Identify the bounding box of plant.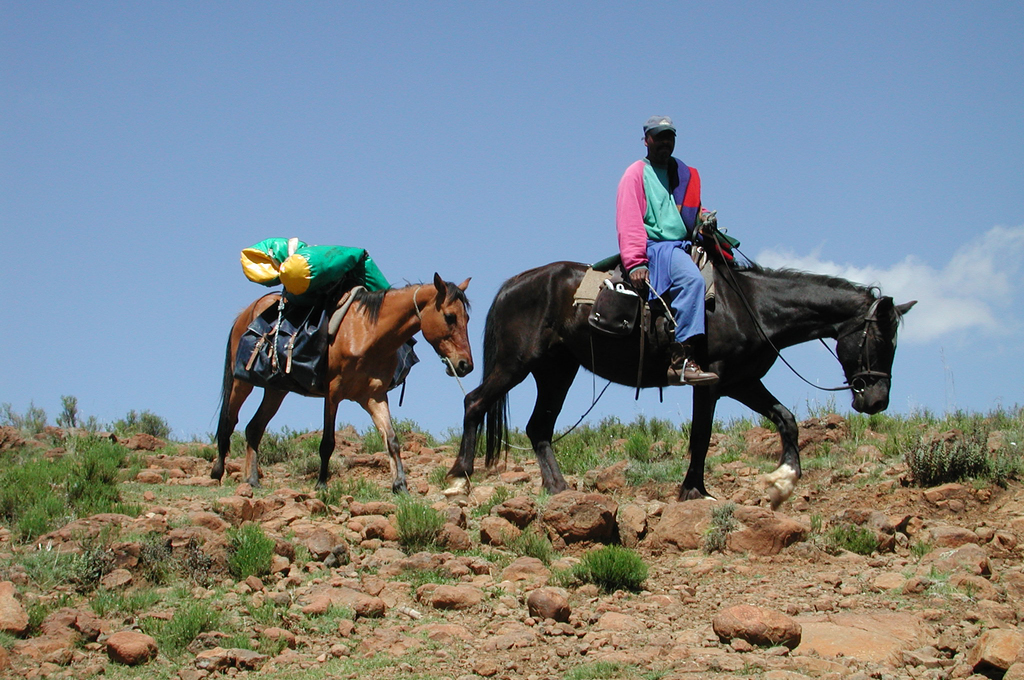
<box>408,627,433,671</box>.
